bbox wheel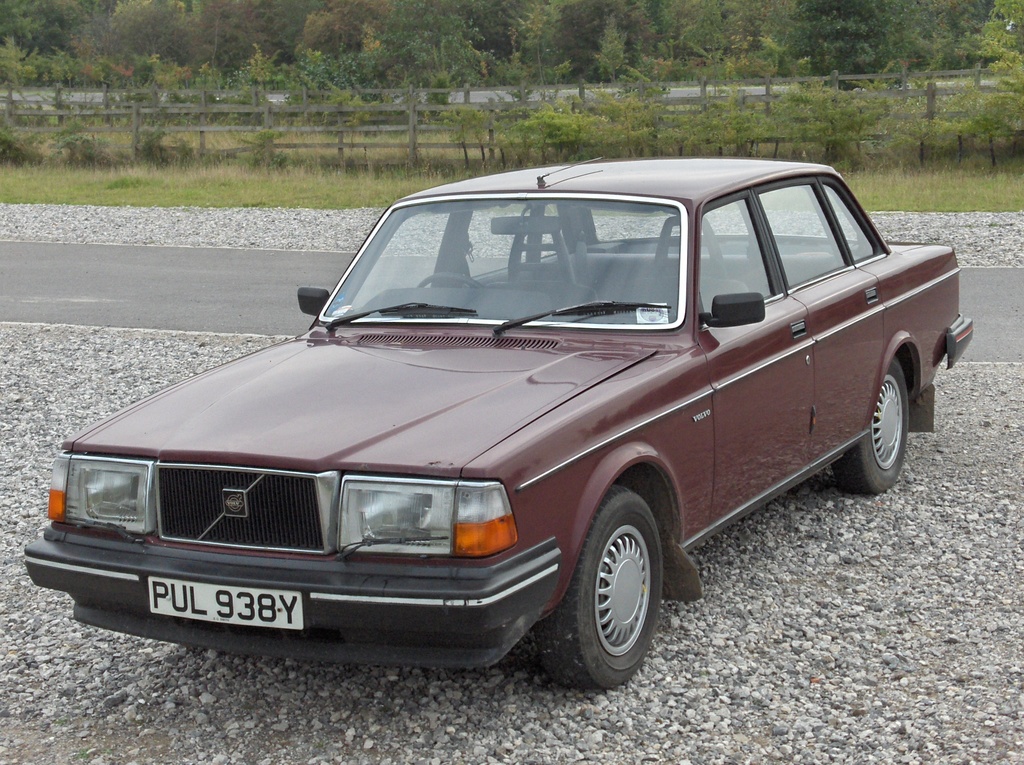
(418,272,483,289)
